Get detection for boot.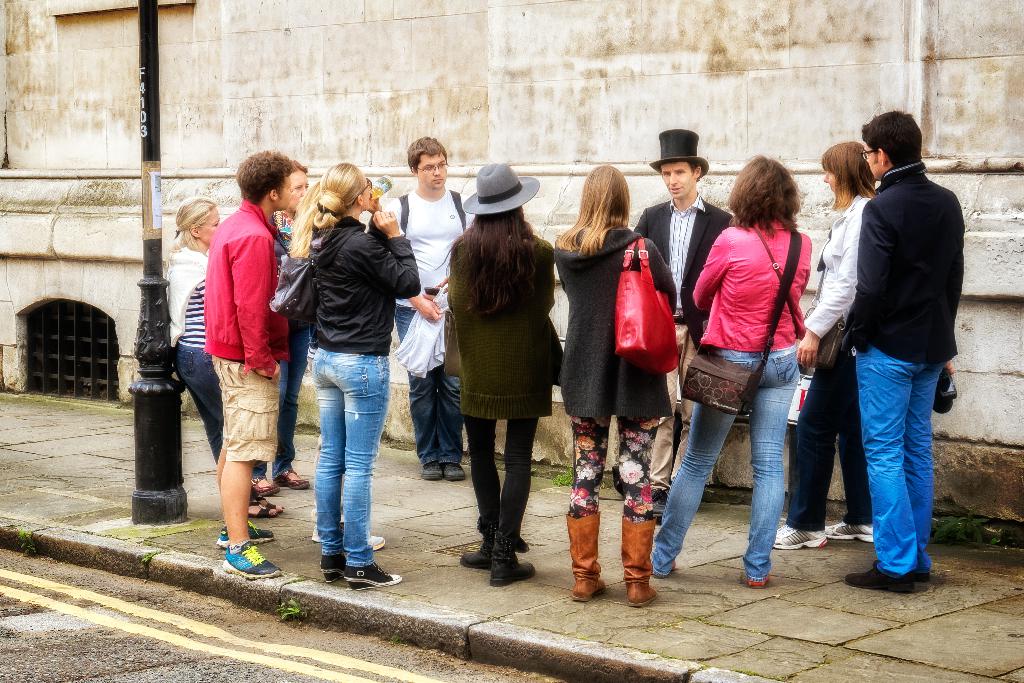
Detection: 619 518 659 608.
